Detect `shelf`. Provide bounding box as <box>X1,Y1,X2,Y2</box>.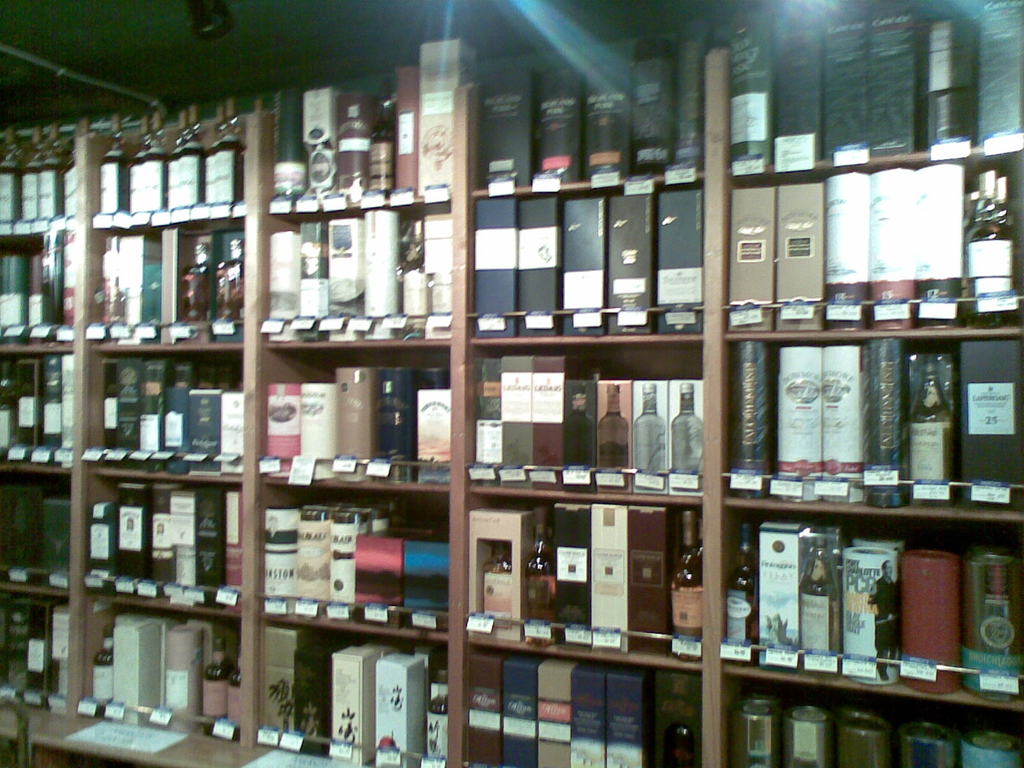
<box>87,69,255,221</box>.
